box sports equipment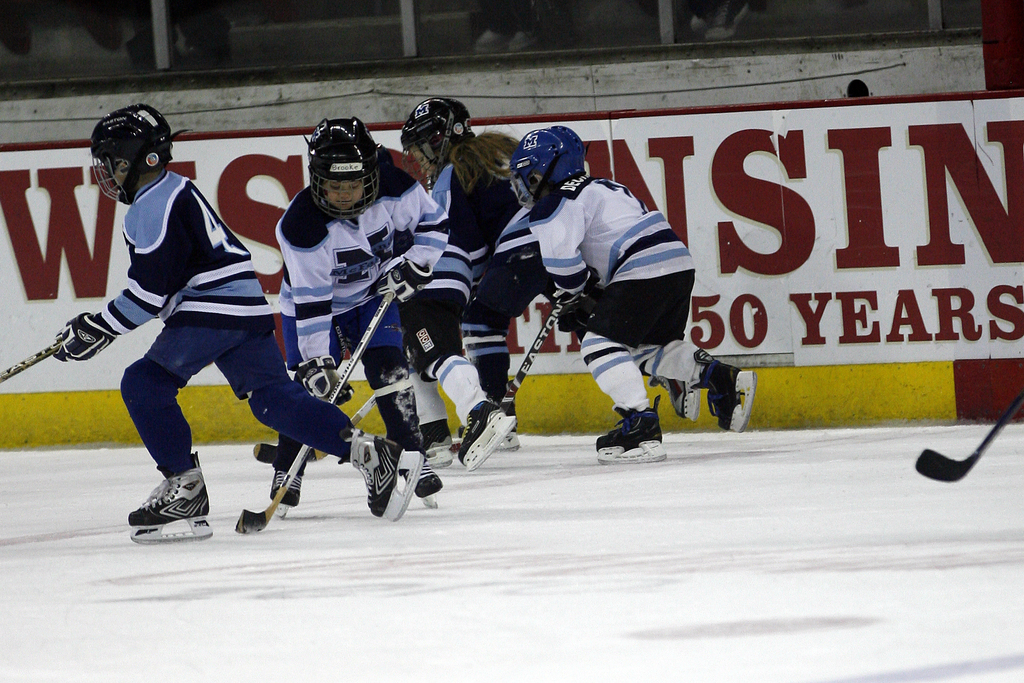
bbox=(236, 289, 390, 534)
